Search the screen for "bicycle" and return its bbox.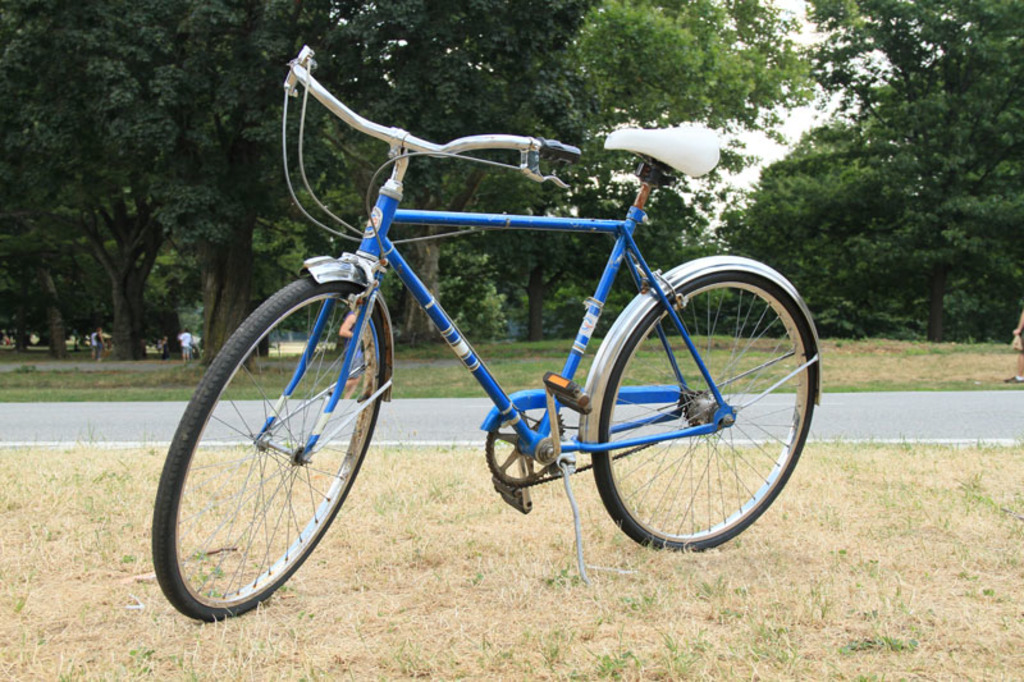
Found: <bbox>172, 20, 823, 596</bbox>.
